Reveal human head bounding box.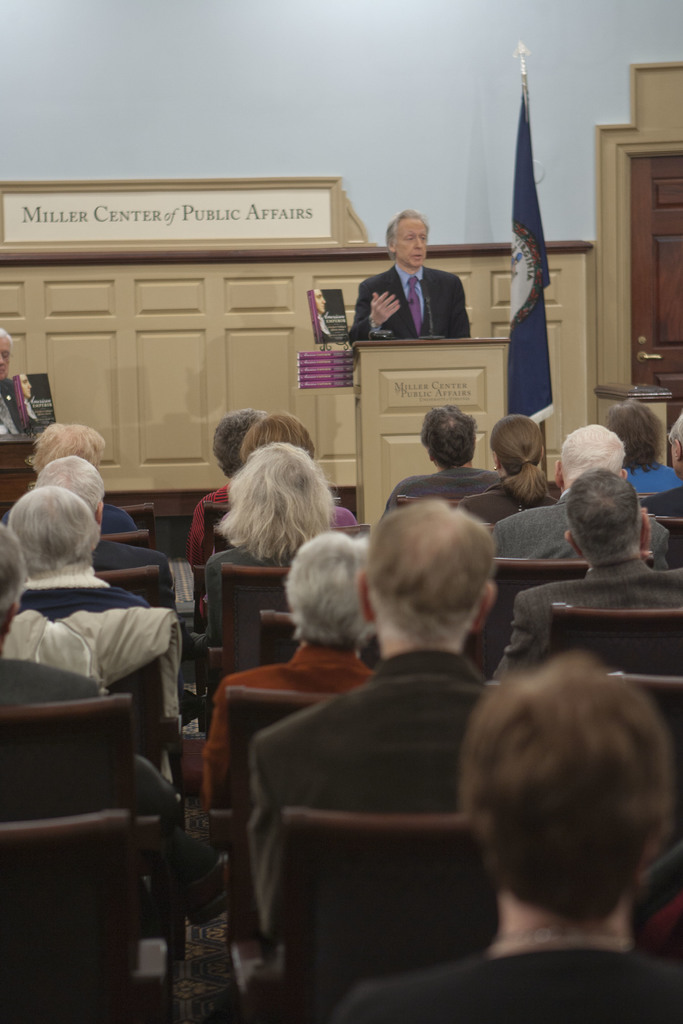
Revealed: rect(549, 426, 618, 481).
